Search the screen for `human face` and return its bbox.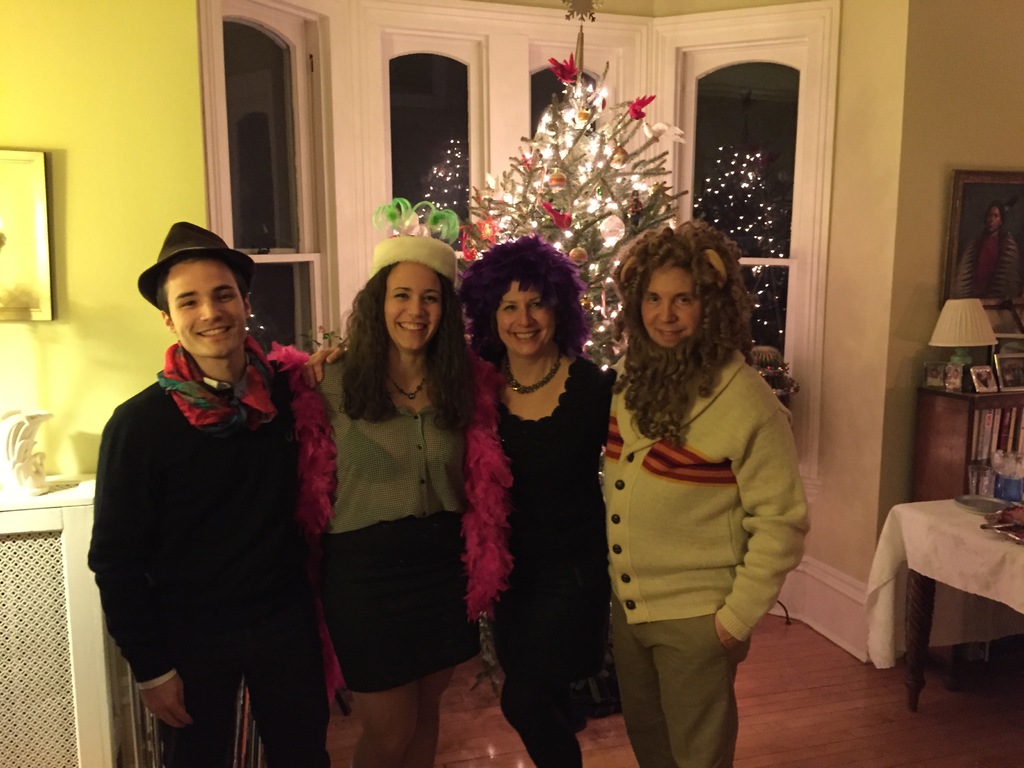
Found: select_region(164, 258, 245, 357).
